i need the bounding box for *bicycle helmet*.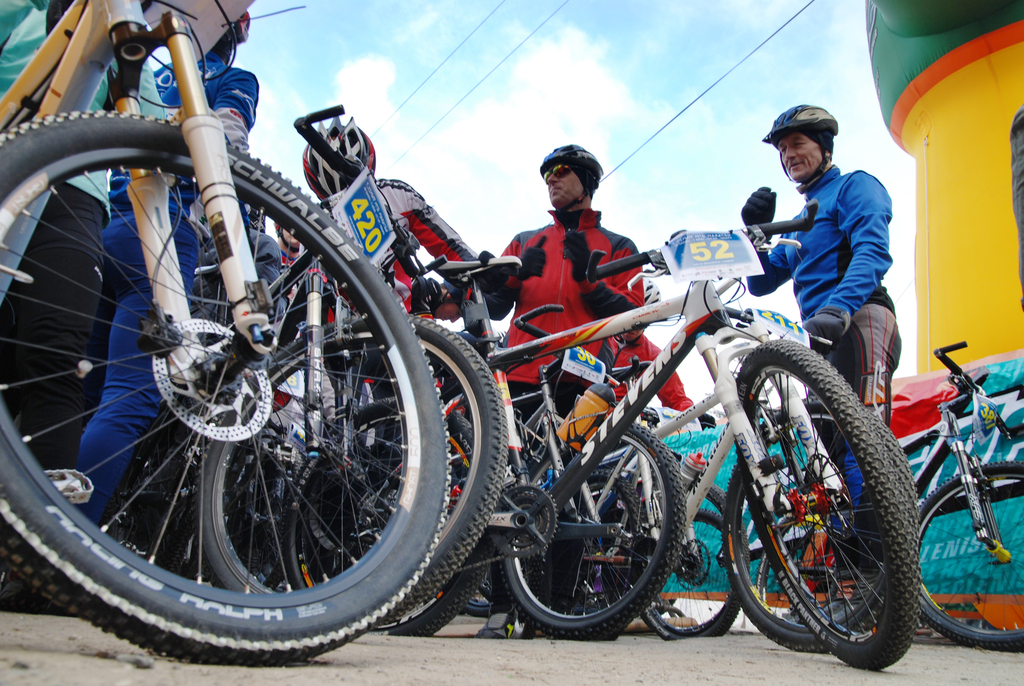
Here it is: box(763, 102, 840, 165).
